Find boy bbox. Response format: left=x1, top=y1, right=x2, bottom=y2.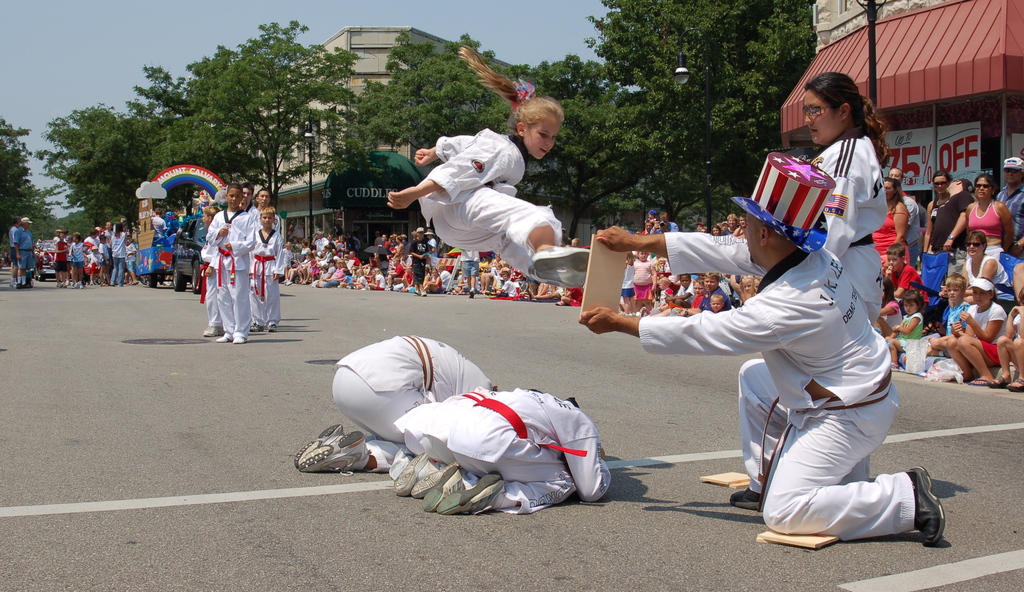
left=52, top=234, right=70, bottom=287.
